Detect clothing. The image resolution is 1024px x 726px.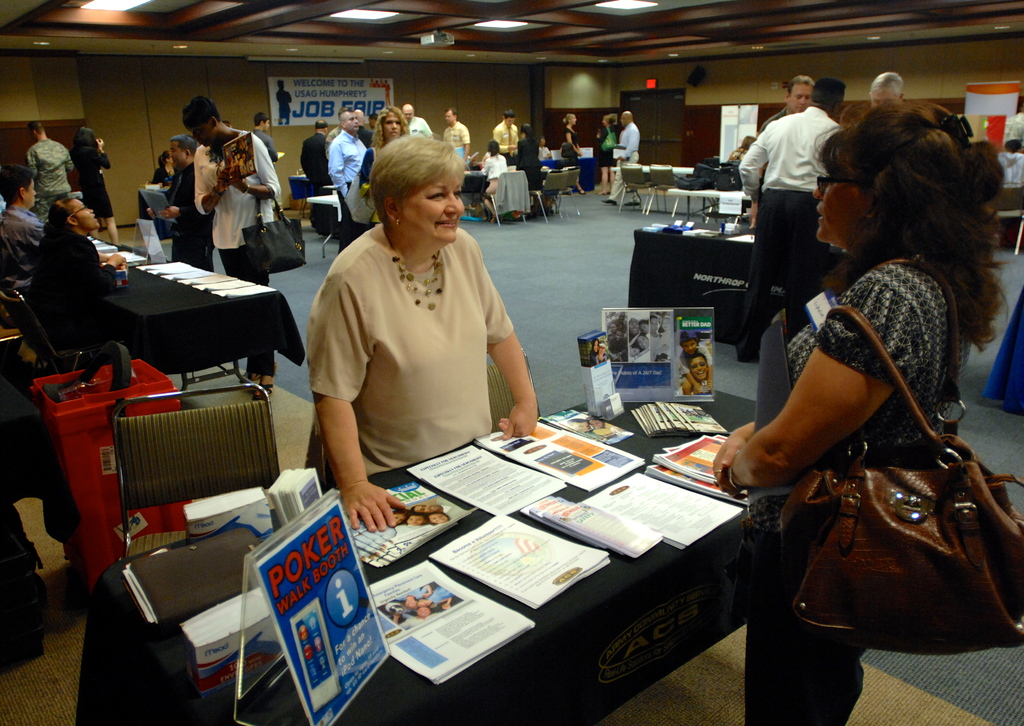
bbox=[439, 119, 469, 176].
